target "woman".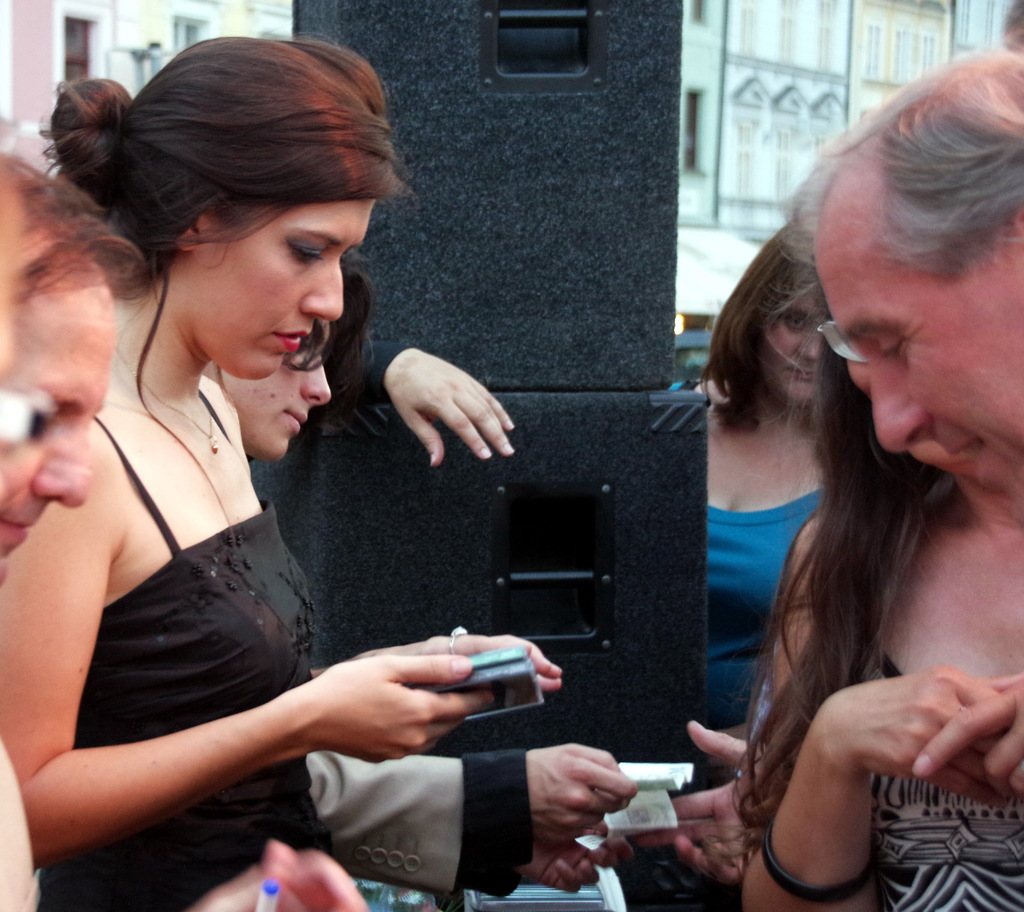
Target region: box(727, 262, 1023, 911).
